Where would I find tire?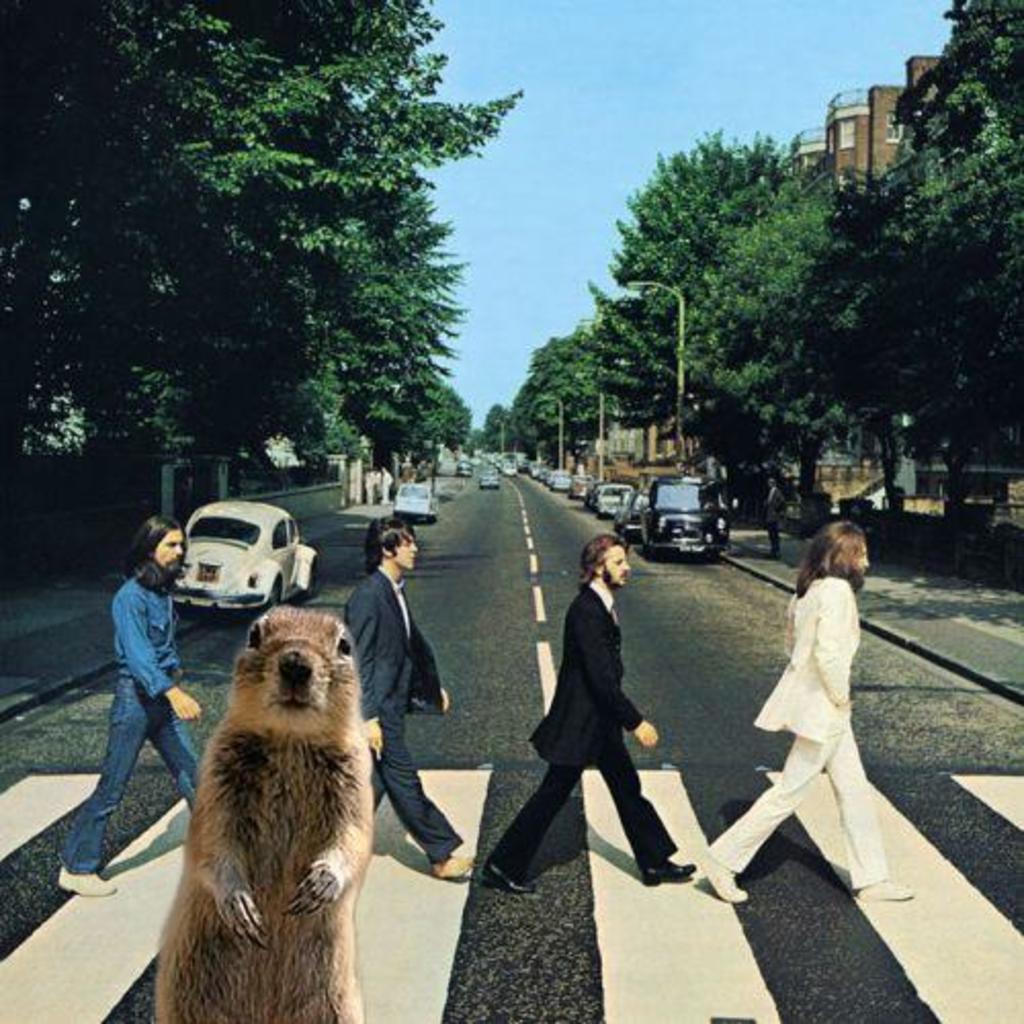
At pyautogui.locateOnScreen(641, 539, 649, 563).
